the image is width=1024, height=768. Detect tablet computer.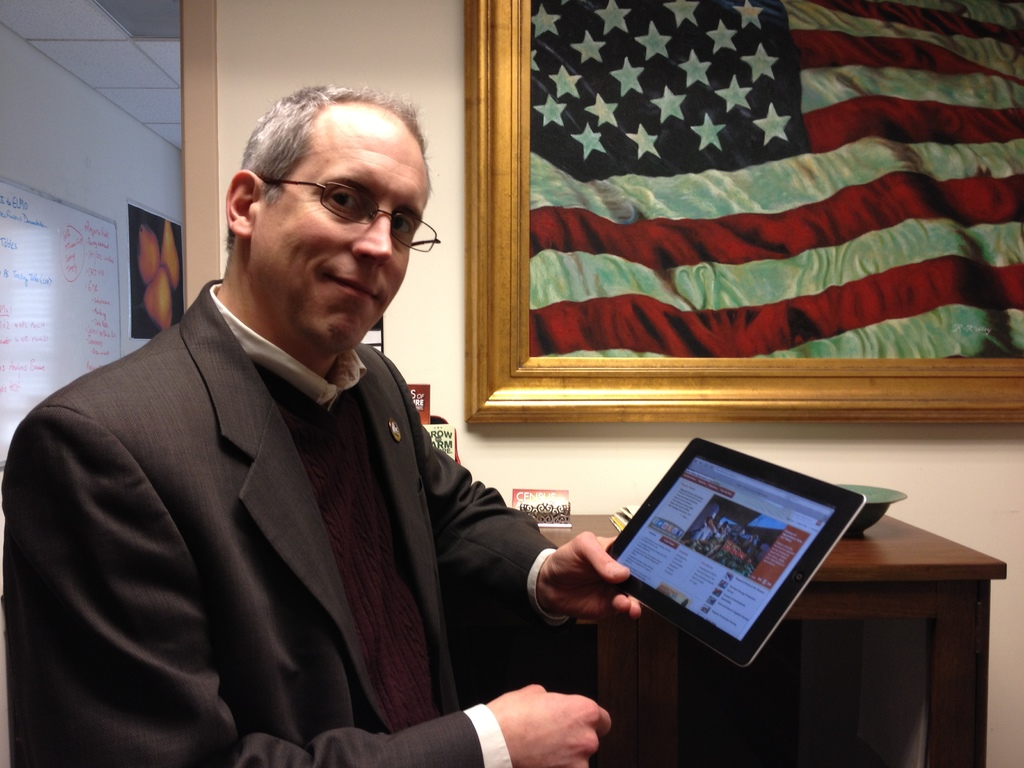
Detection: 607/437/867/671.
